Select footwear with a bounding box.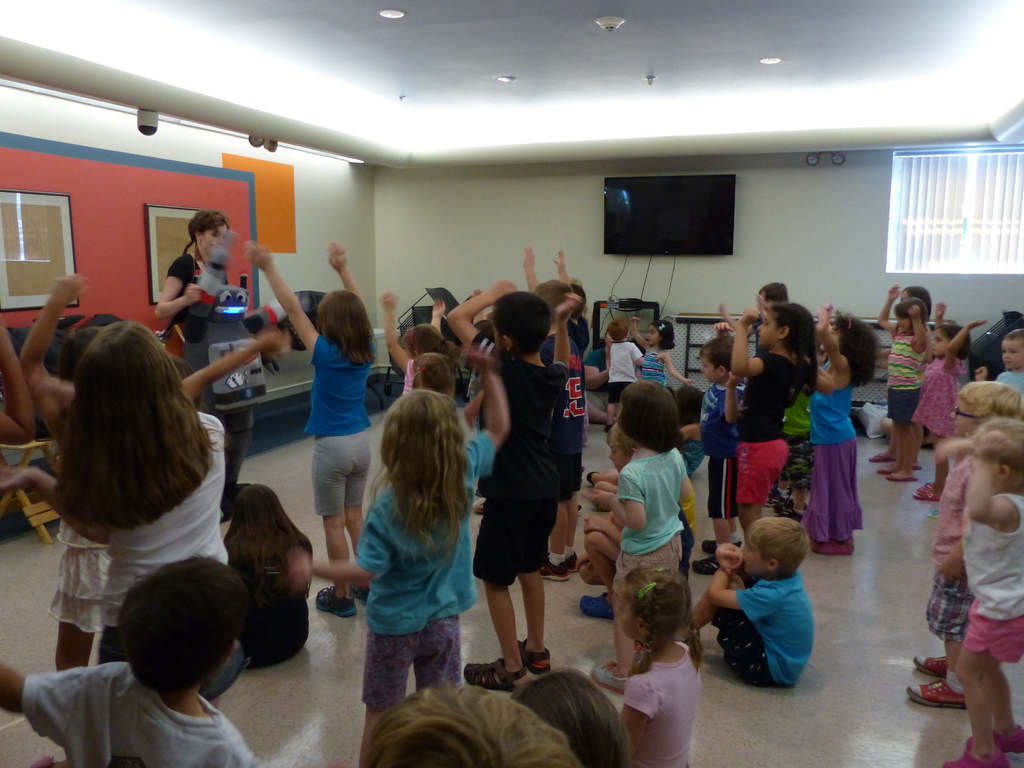
bbox=[913, 466, 922, 471].
